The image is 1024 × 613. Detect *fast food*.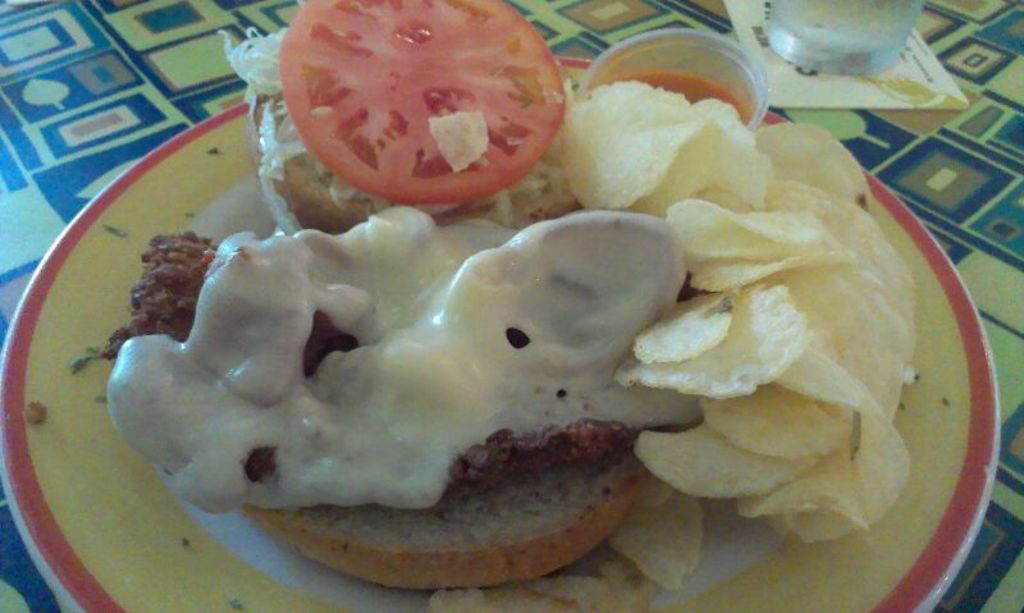
Detection: {"x1": 69, "y1": 0, "x2": 919, "y2": 612}.
